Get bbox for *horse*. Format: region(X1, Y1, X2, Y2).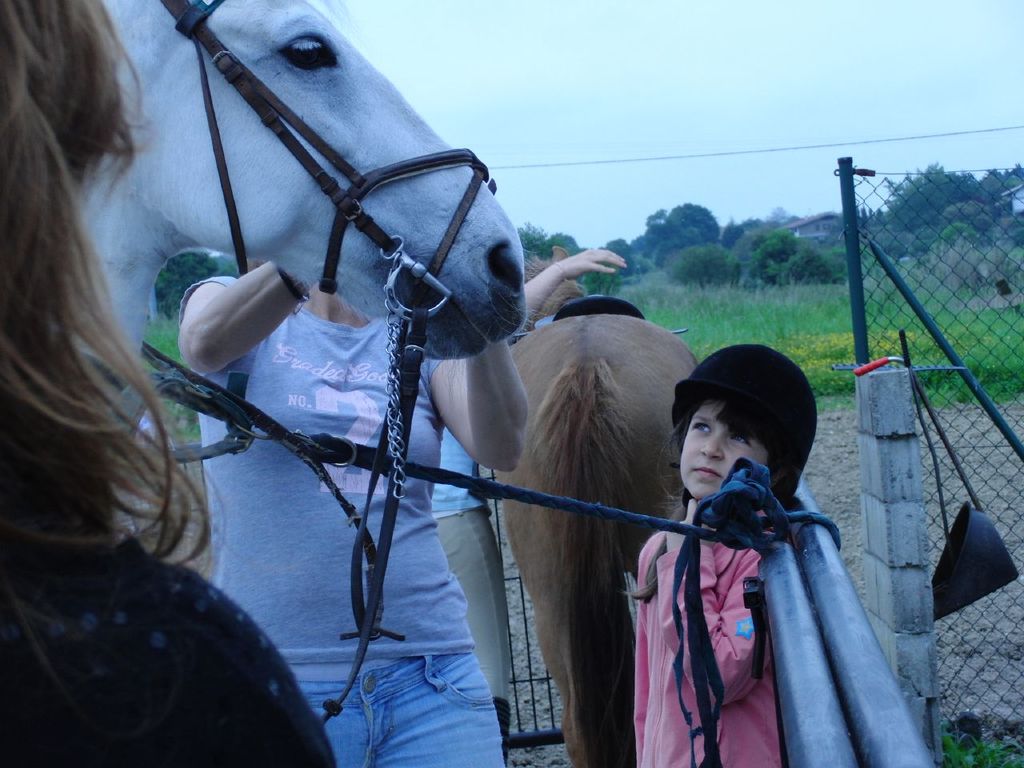
region(479, 242, 701, 764).
